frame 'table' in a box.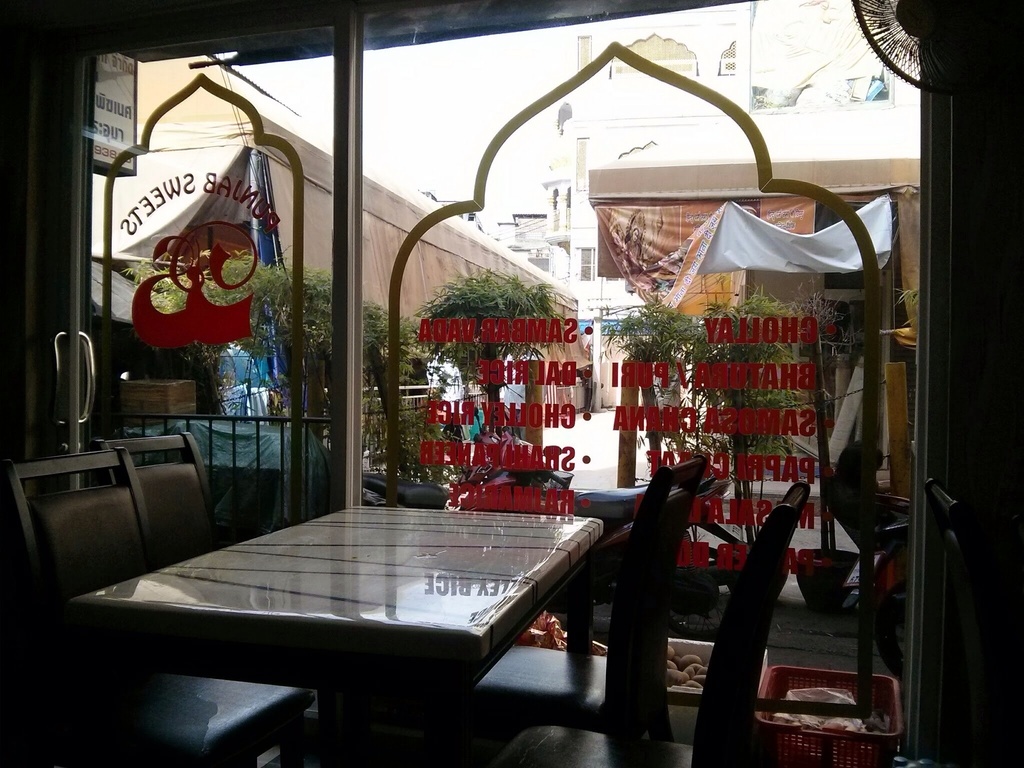
{"x1": 60, "y1": 502, "x2": 608, "y2": 767}.
